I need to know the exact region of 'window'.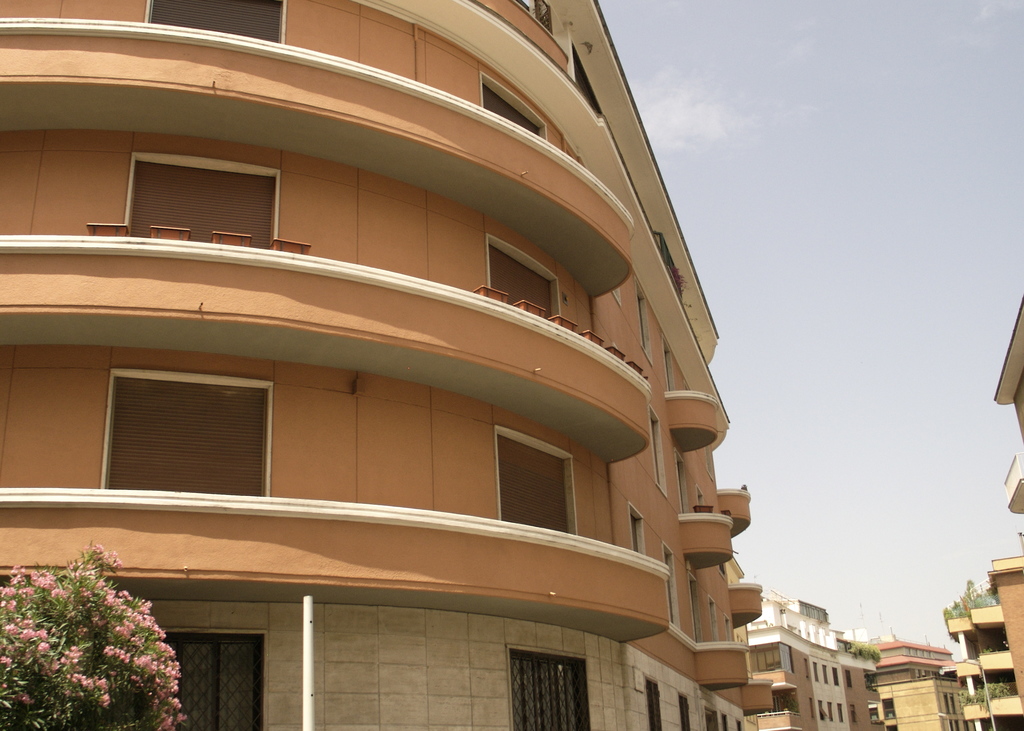
Region: x1=687 y1=571 x2=703 y2=642.
